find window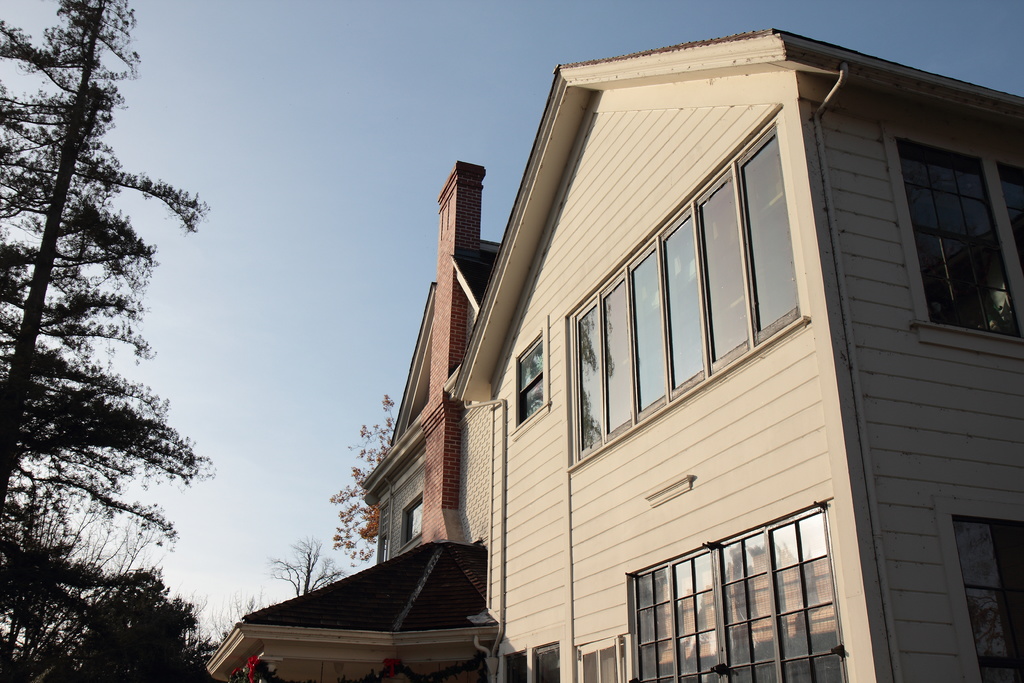
l=624, t=562, r=681, b=682
